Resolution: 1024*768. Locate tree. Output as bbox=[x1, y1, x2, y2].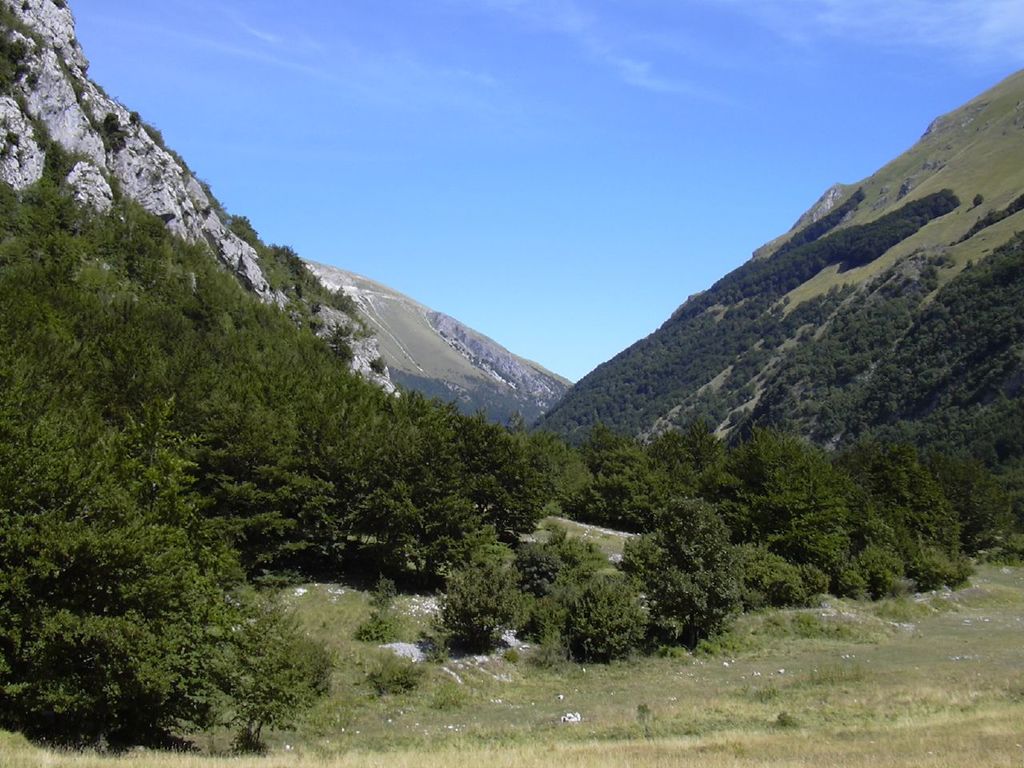
bbox=[0, 357, 334, 749].
